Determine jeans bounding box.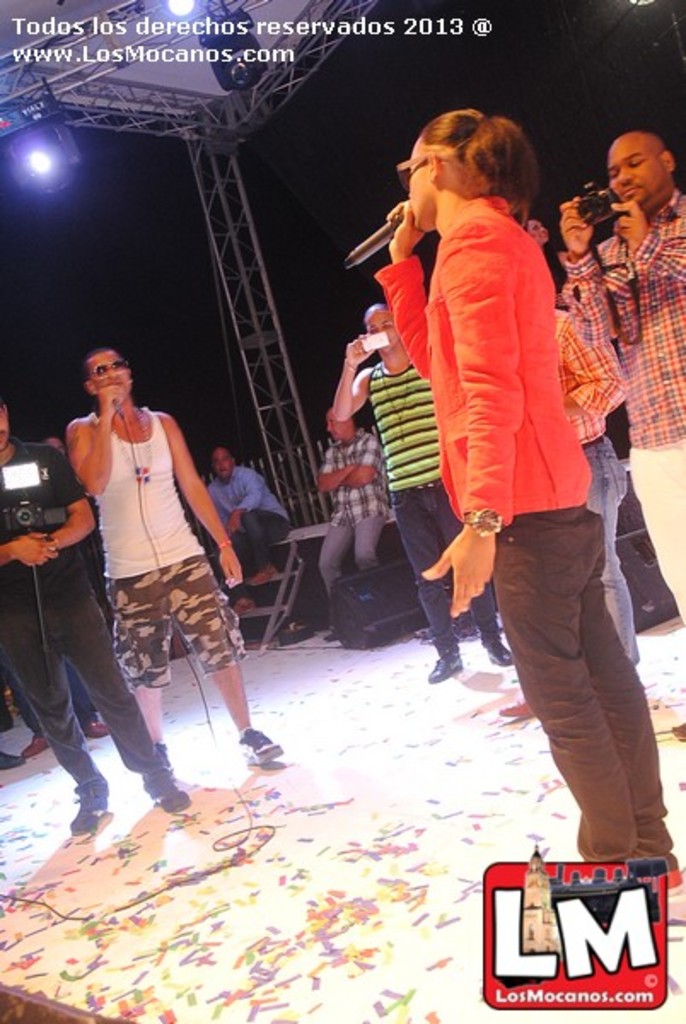
Determined: region(108, 556, 247, 681).
